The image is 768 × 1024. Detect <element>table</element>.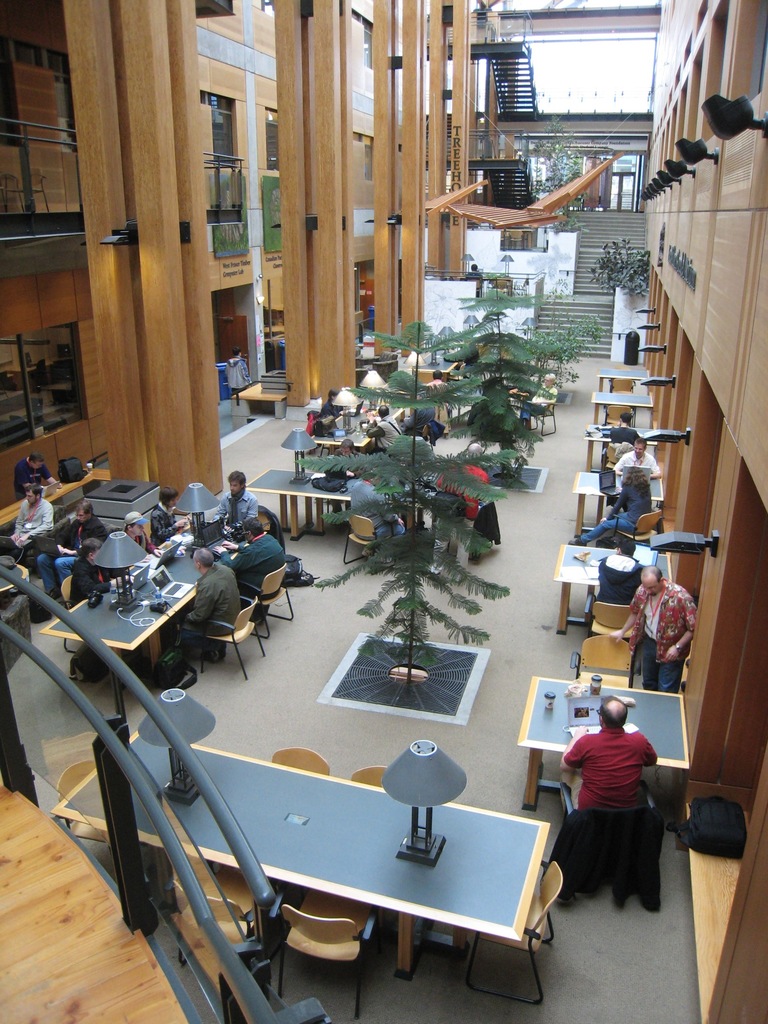
Detection: rect(243, 459, 477, 568).
